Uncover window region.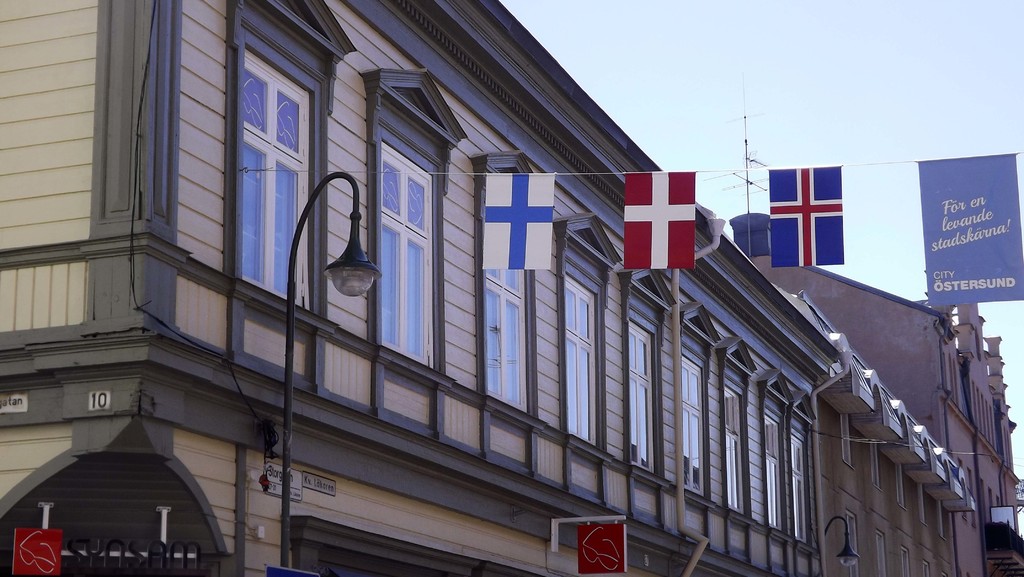
Uncovered: pyautogui.locateOnScreen(679, 354, 704, 472).
